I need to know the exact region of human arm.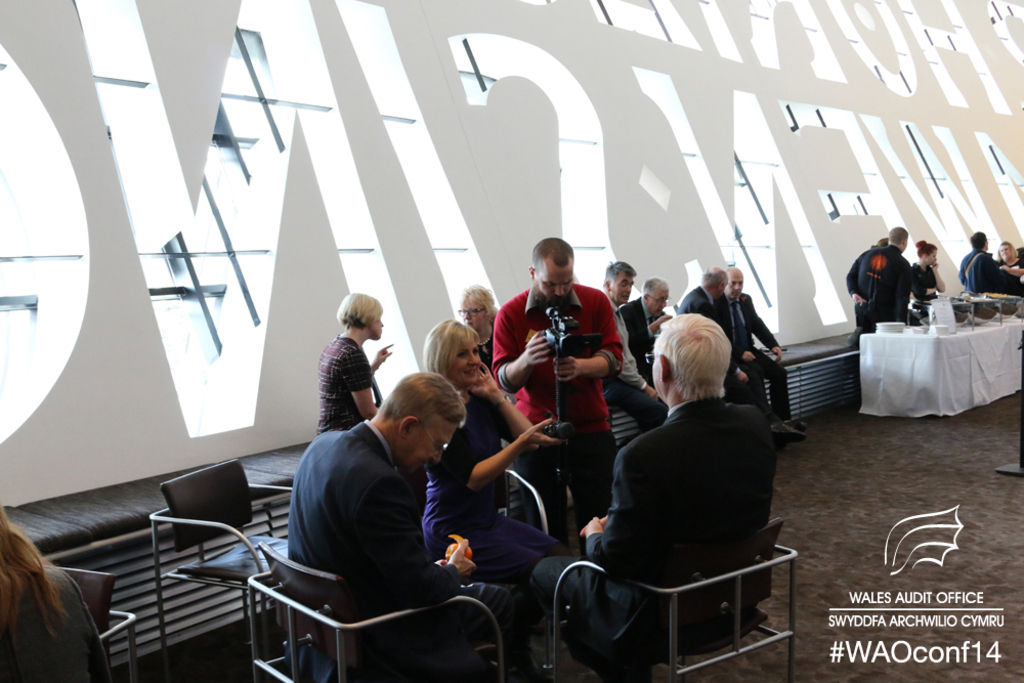
Region: (x1=894, y1=260, x2=915, y2=326).
